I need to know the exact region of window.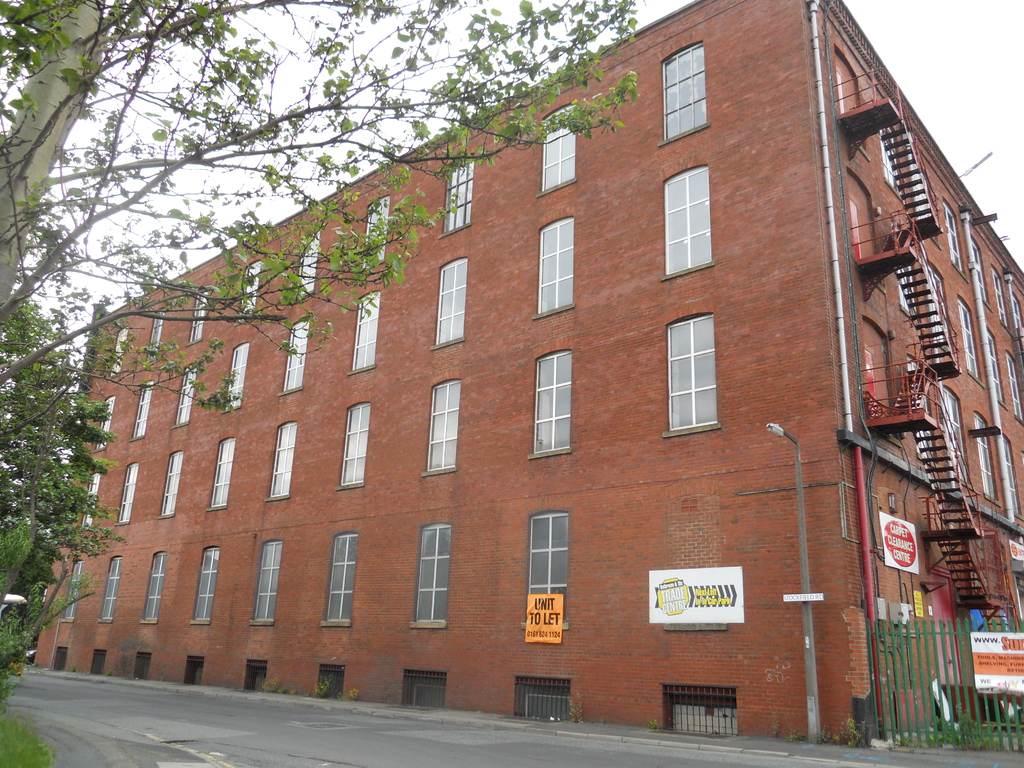
Region: crop(106, 326, 131, 378).
